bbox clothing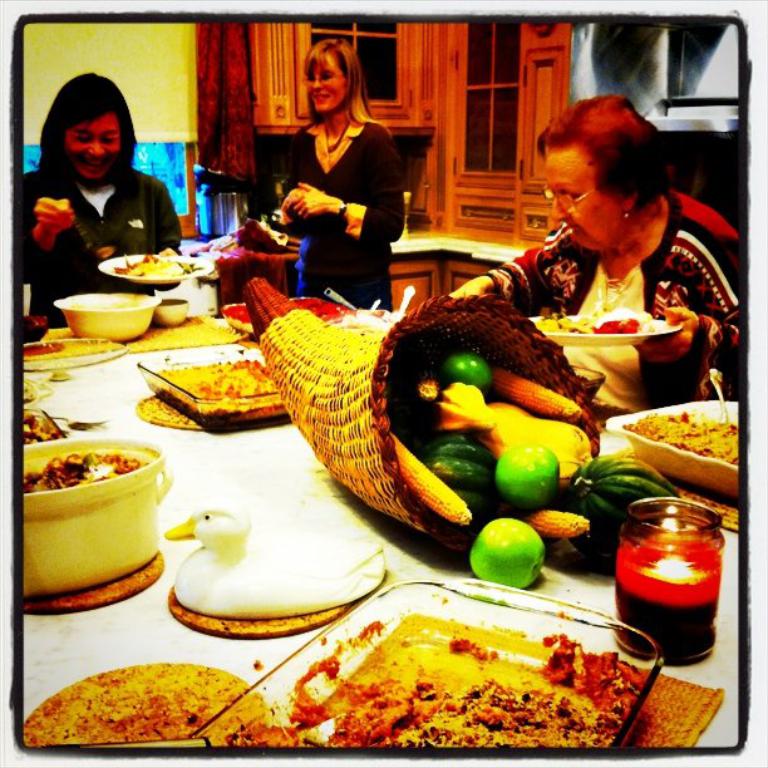
(18, 164, 179, 328)
